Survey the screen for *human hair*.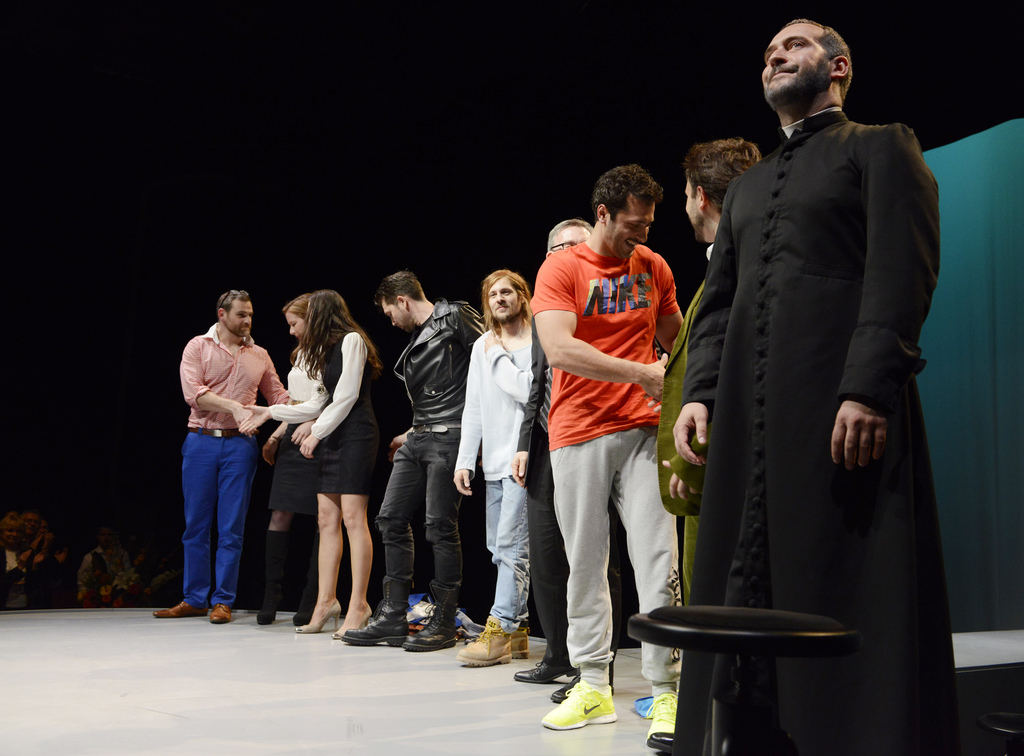
Survey found: <box>376,268,426,302</box>.
